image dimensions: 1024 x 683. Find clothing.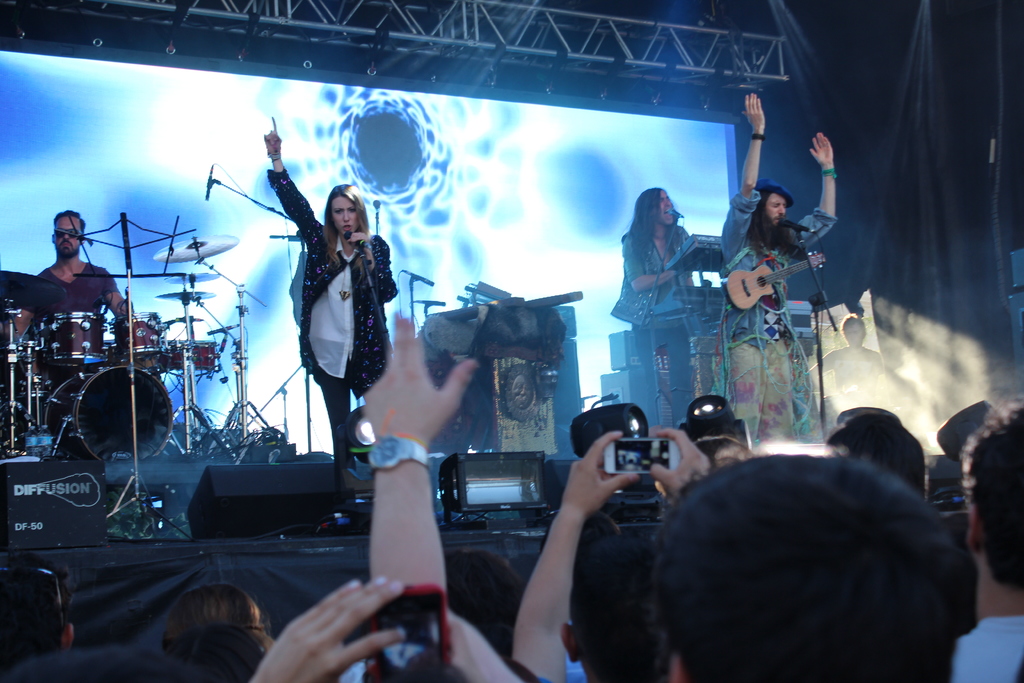
719:181:838:436.
